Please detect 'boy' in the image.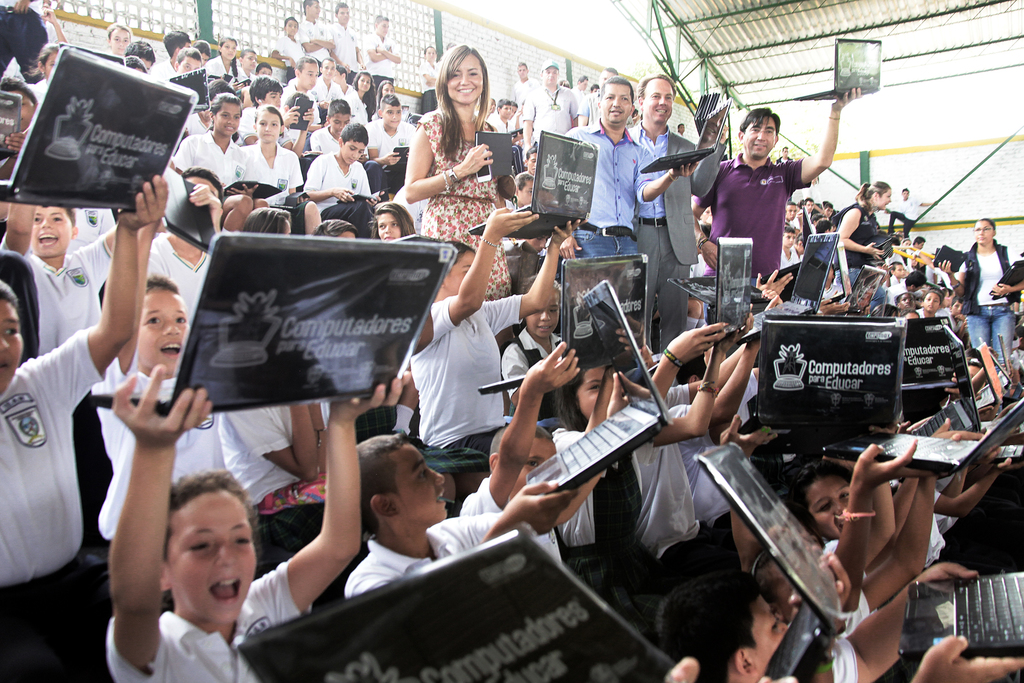
(306,88,368,160).
